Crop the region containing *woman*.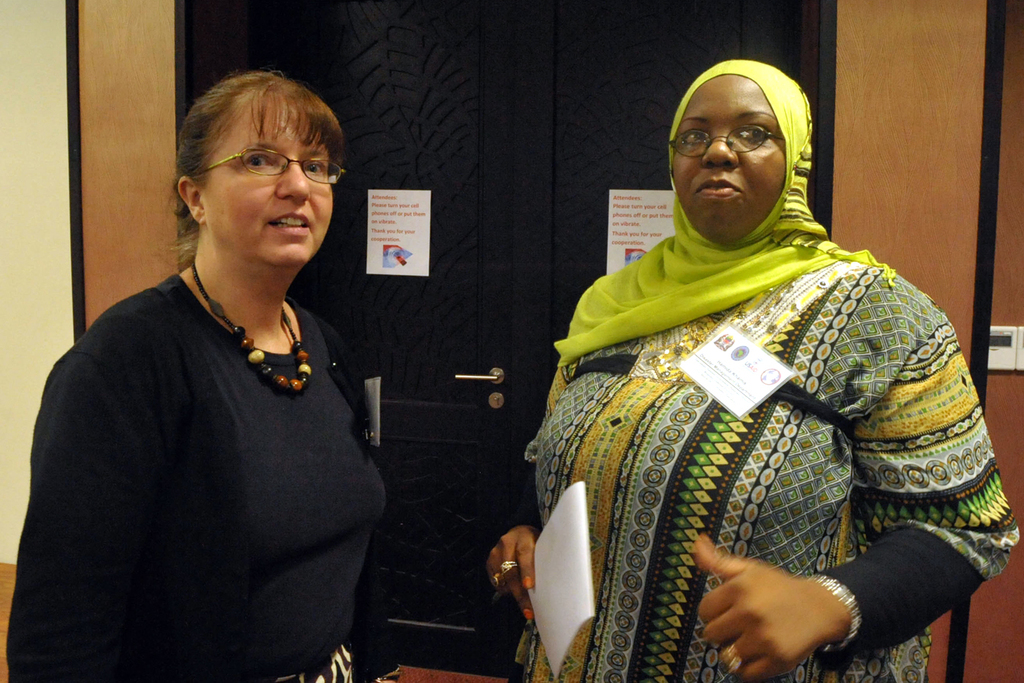
Crop region: region(42, 62, 381, 675).
